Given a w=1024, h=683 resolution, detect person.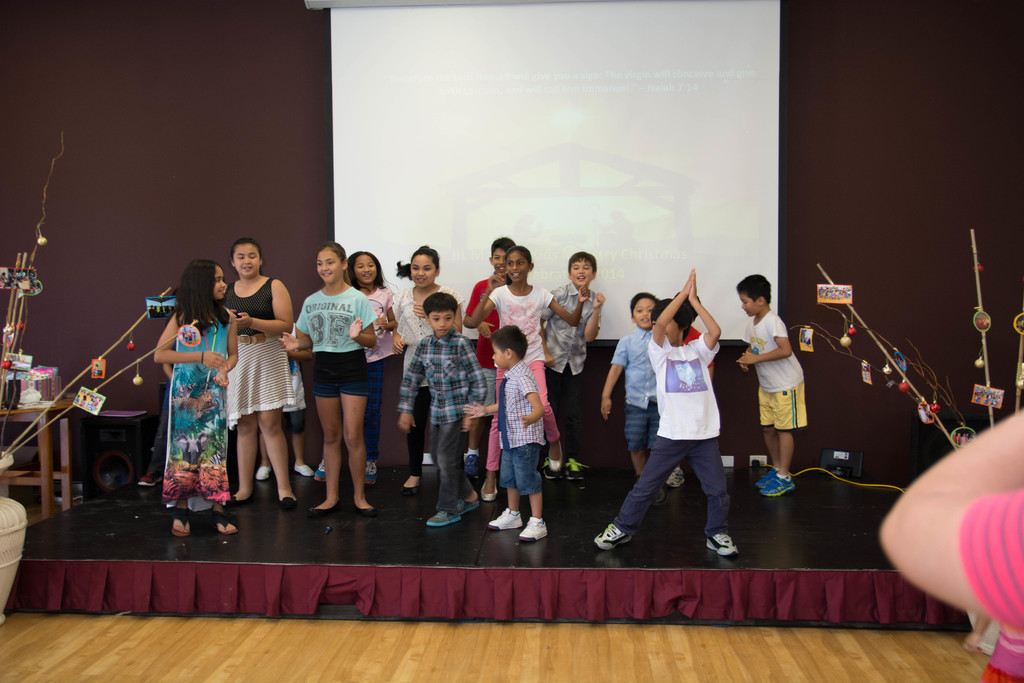
bbox(734, 273, 809, 500).
